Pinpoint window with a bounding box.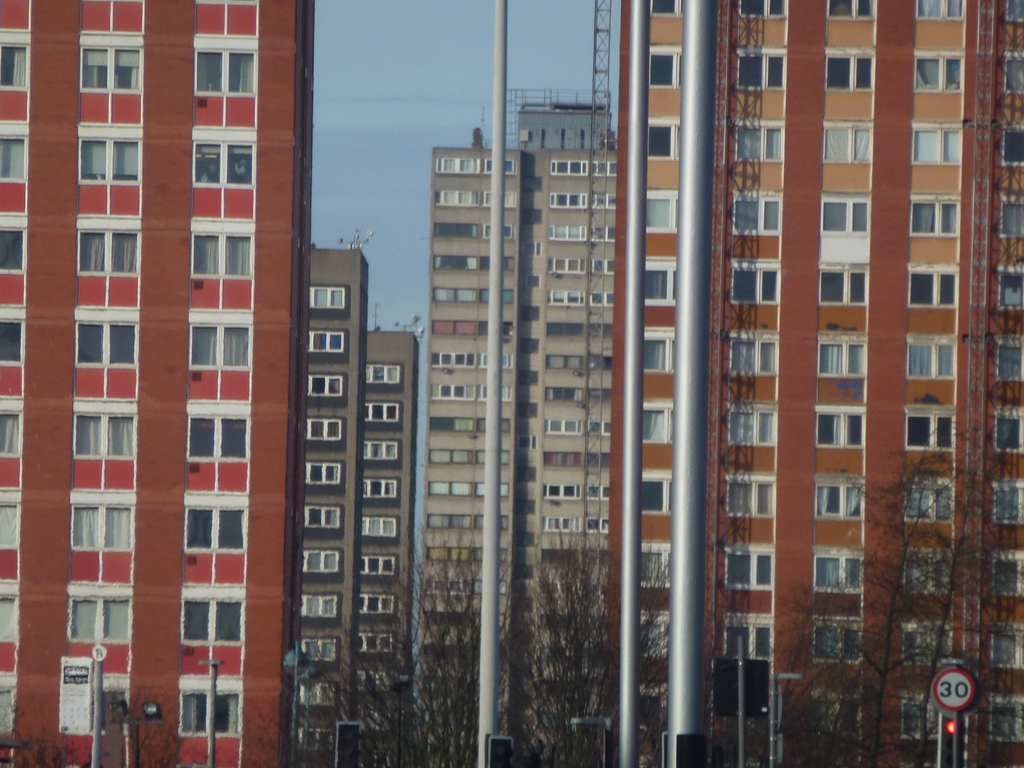
[432,319,468,336].
